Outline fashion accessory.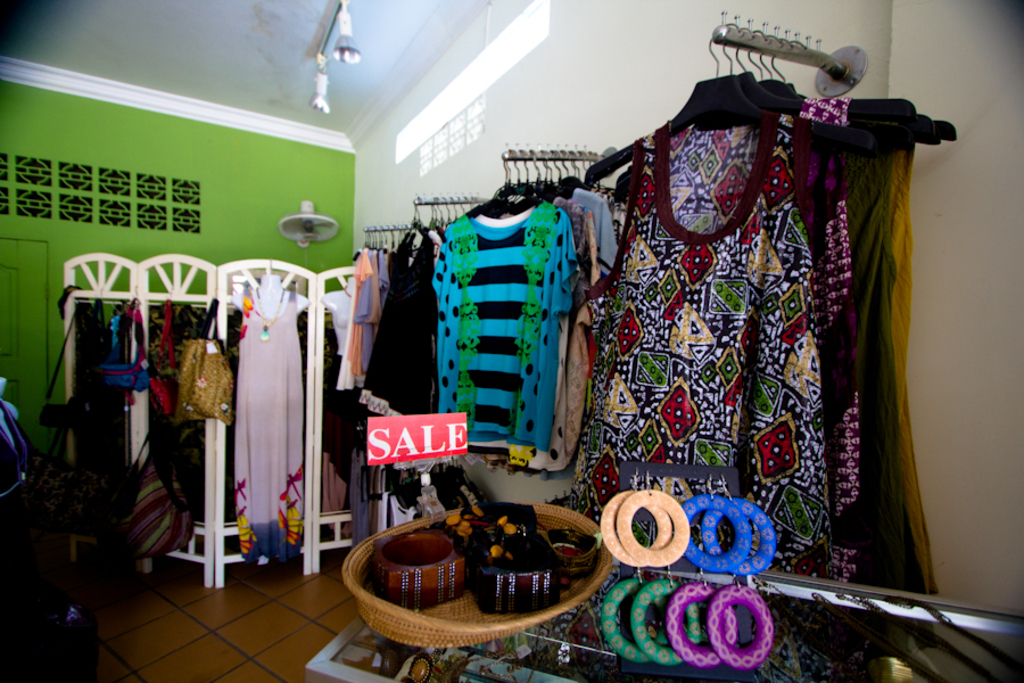
Outline: (542,524,603,579).
